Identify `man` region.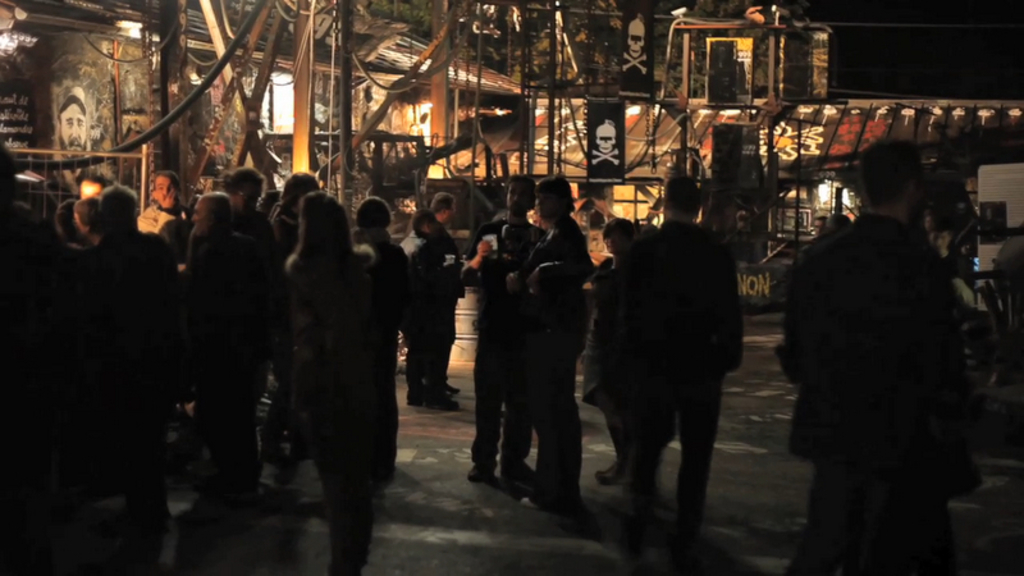
Region: (440, 170, 536, 488).
